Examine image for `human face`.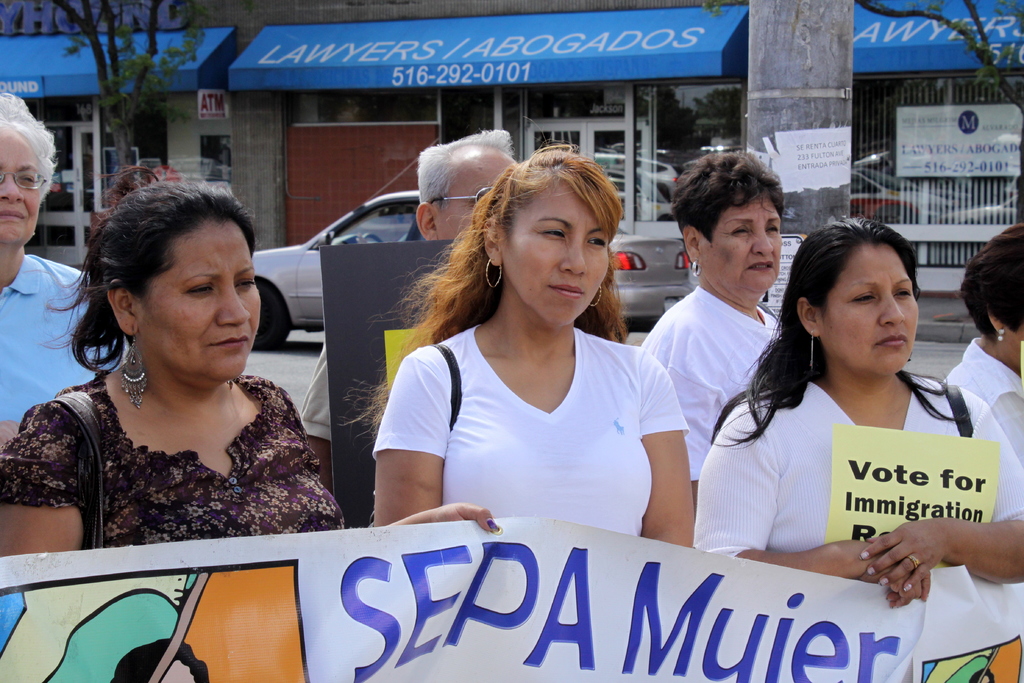
Examination result: BBox(503, 179, 608, 331).
